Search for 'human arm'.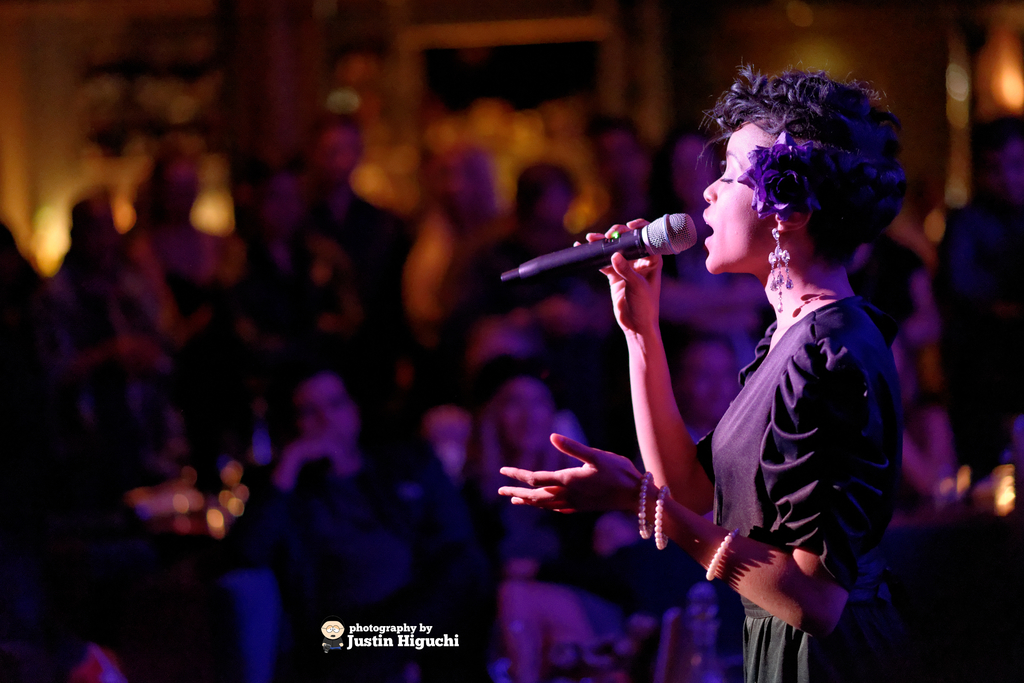
Found at [left=287, top=427, right=330, bottom=512].
